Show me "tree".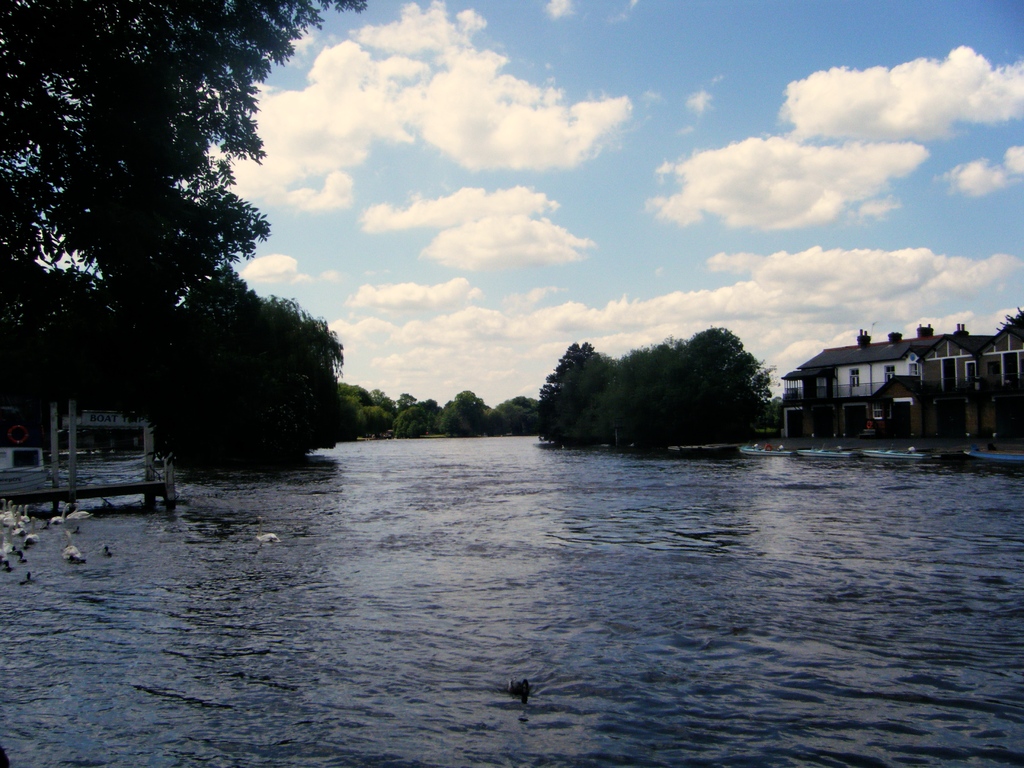
"tree" is here: 430, 389, 488, 436.
